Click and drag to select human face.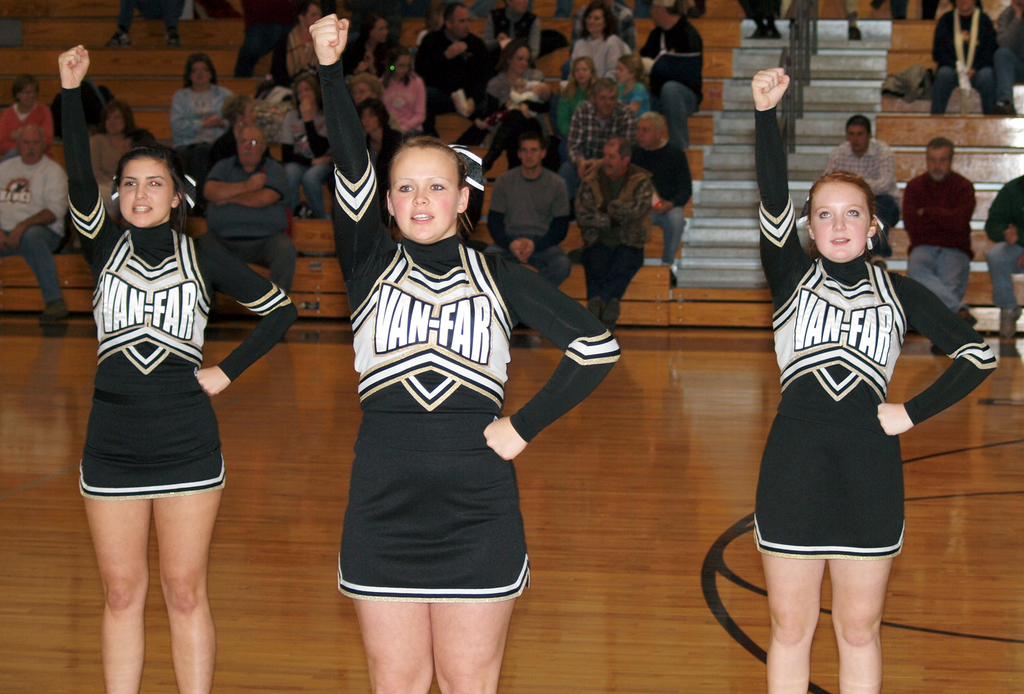
Selection: (584,9,604,31).
